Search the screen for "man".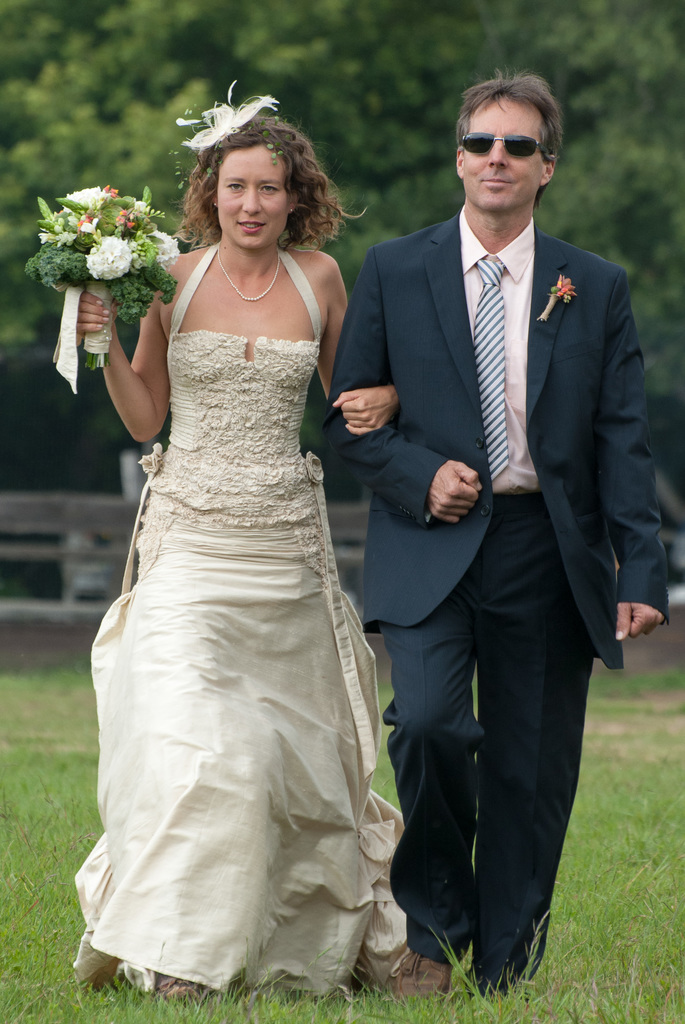
Found at rect(324, 62, 672, 1007).
